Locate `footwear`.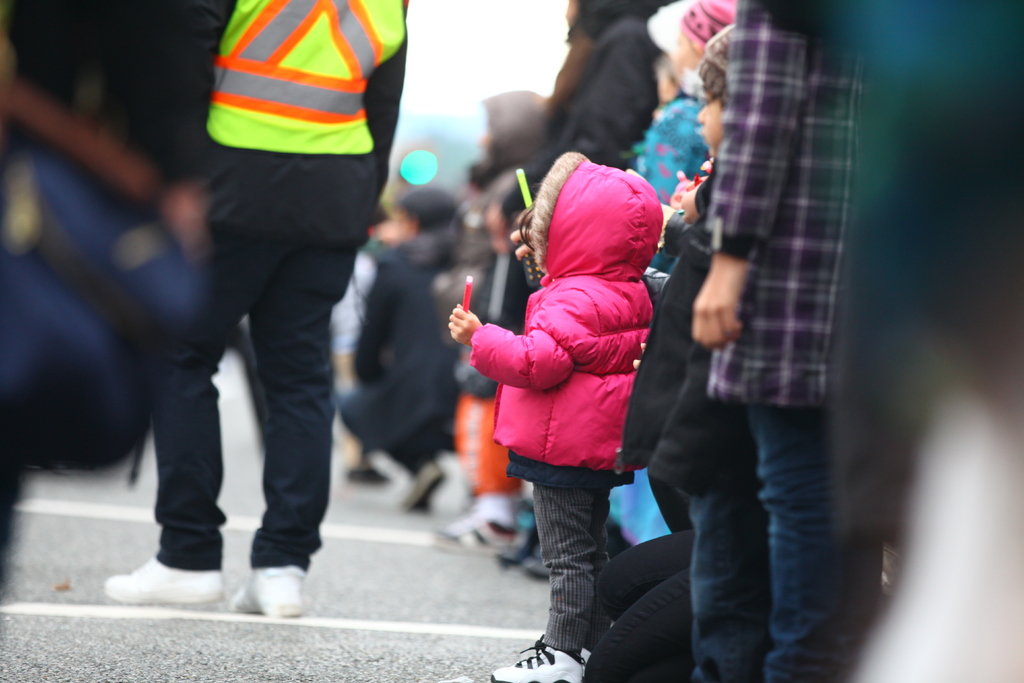
Bounding box: region(333, 466, 389, 488).
